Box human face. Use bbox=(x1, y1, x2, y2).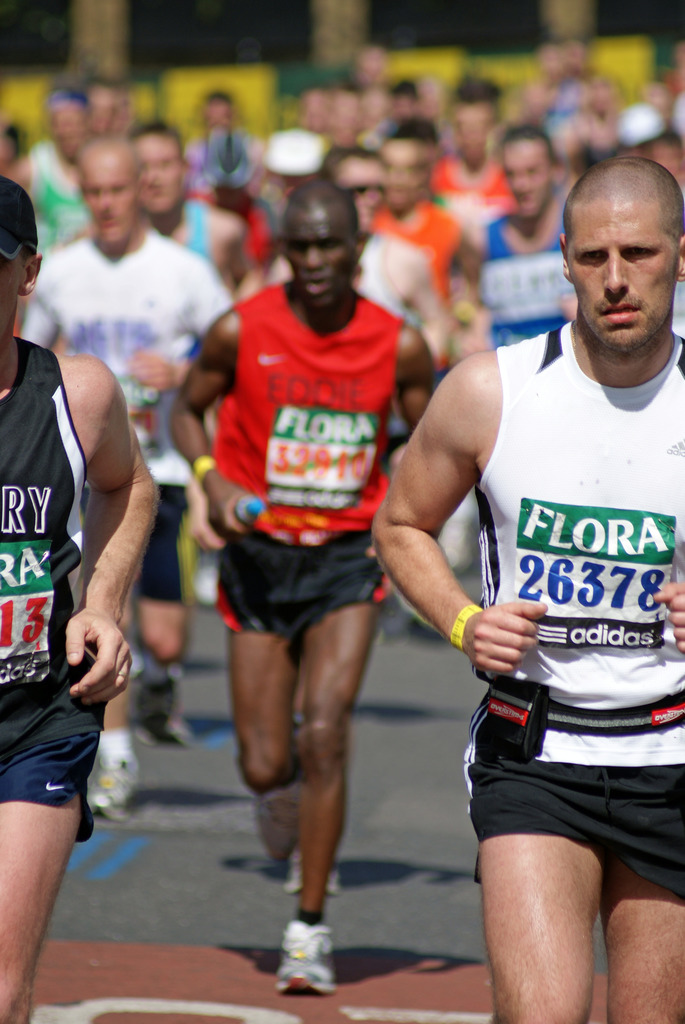
bbox=(54, 109, 89, 159).
